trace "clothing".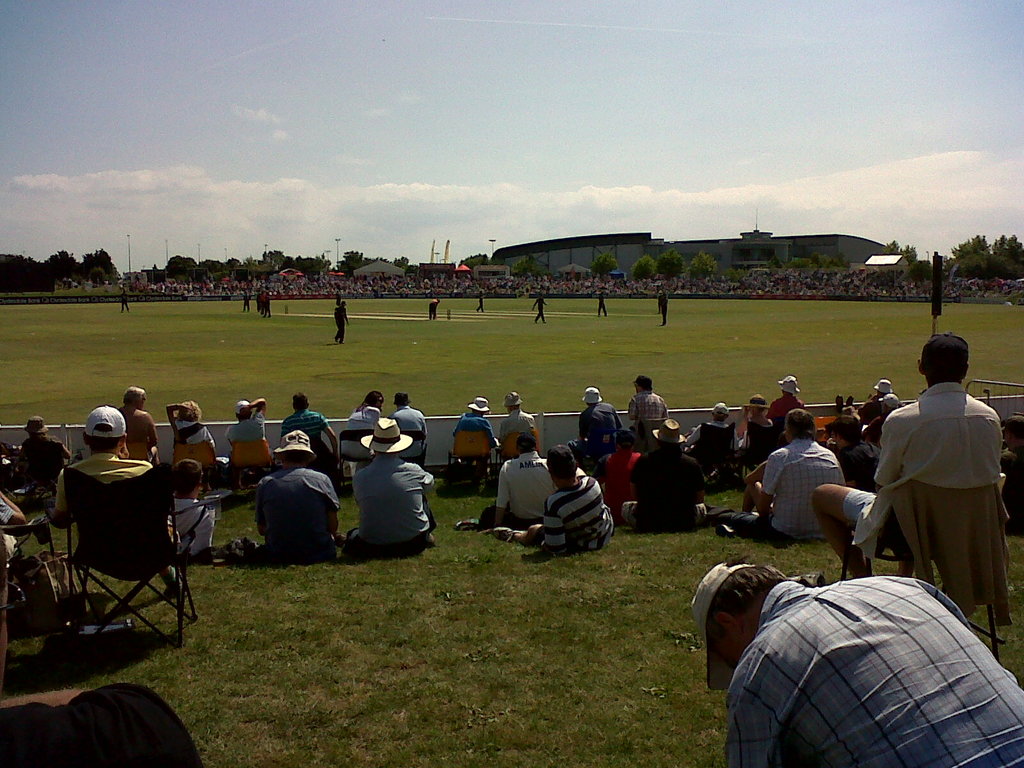
Traced to <box>276,405,345,471</box>.
